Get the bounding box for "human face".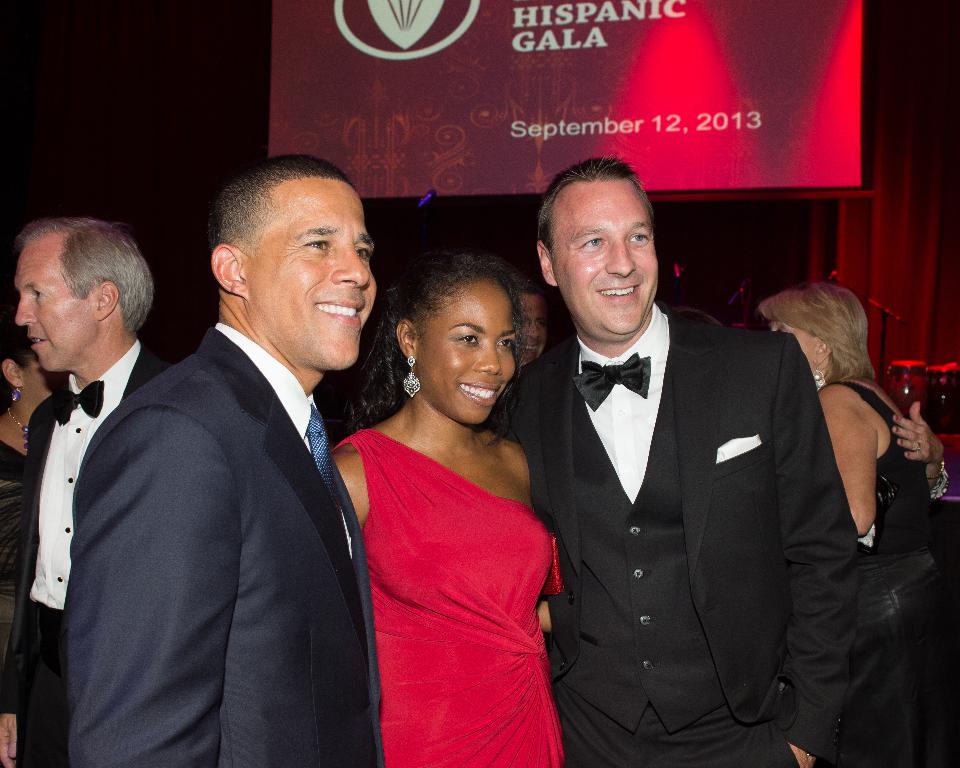
[416, 281, 515, 425].
